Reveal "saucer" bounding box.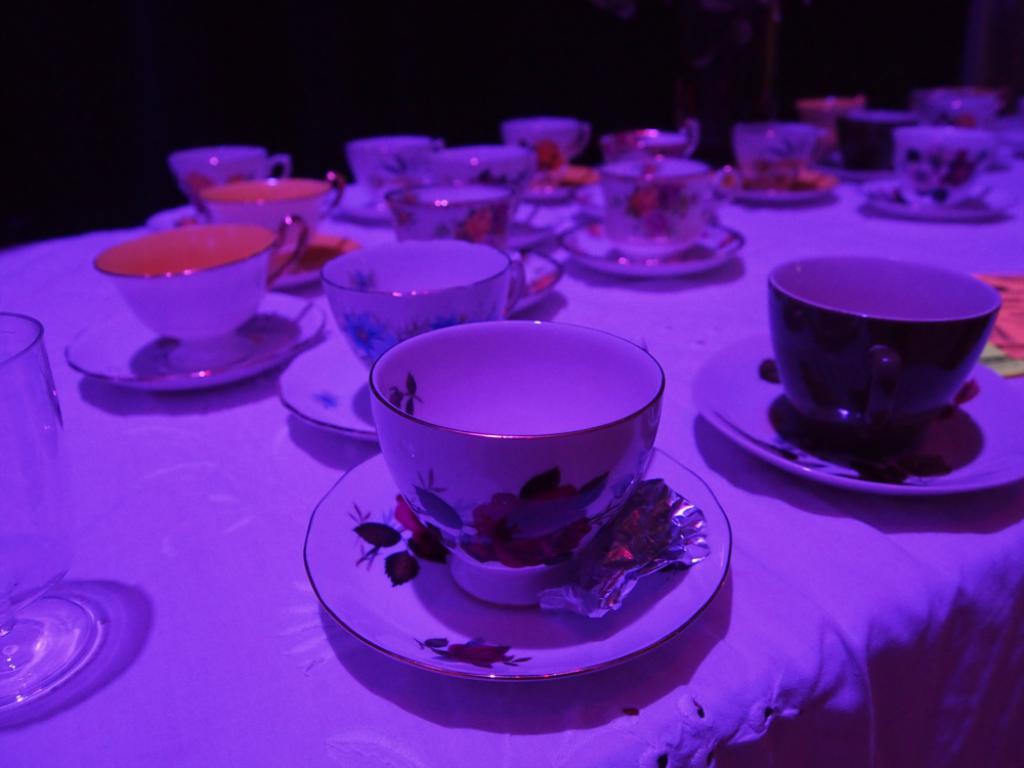
Revealed: 271:232:364:284.
